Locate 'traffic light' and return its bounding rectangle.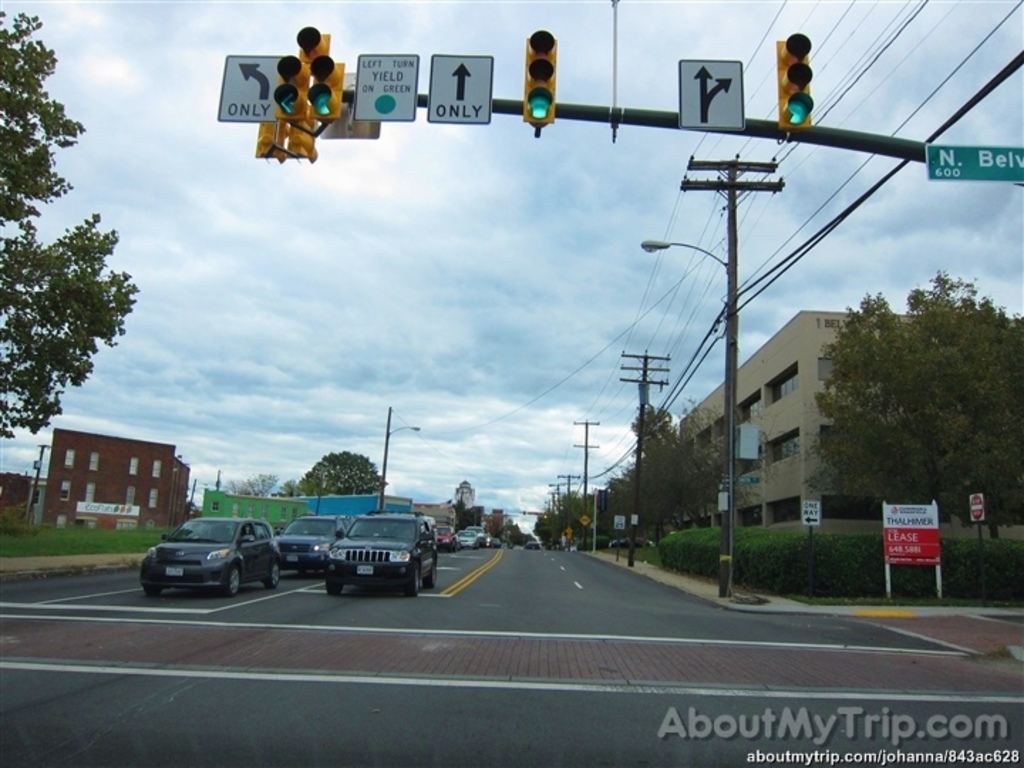
<box>775,33,814,131</box>.
